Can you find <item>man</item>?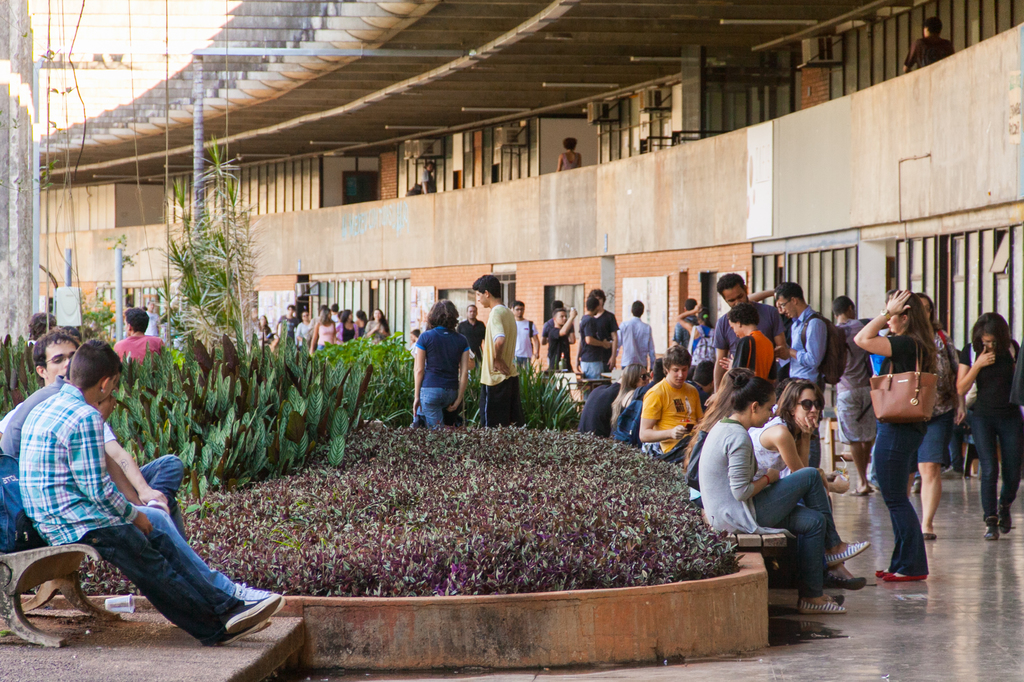
Yes, bounding box: {"x1": 701, "y1": 273, "x2": 785, "y2": 401}.
